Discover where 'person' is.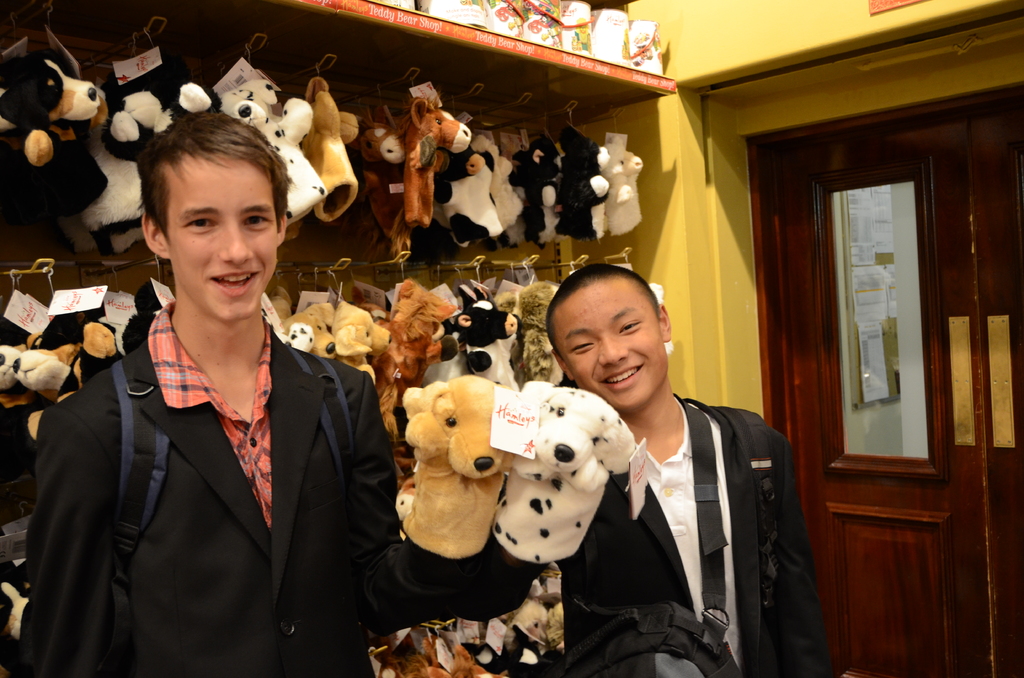
Discovered at Rect(540, 259, 836, 677).
